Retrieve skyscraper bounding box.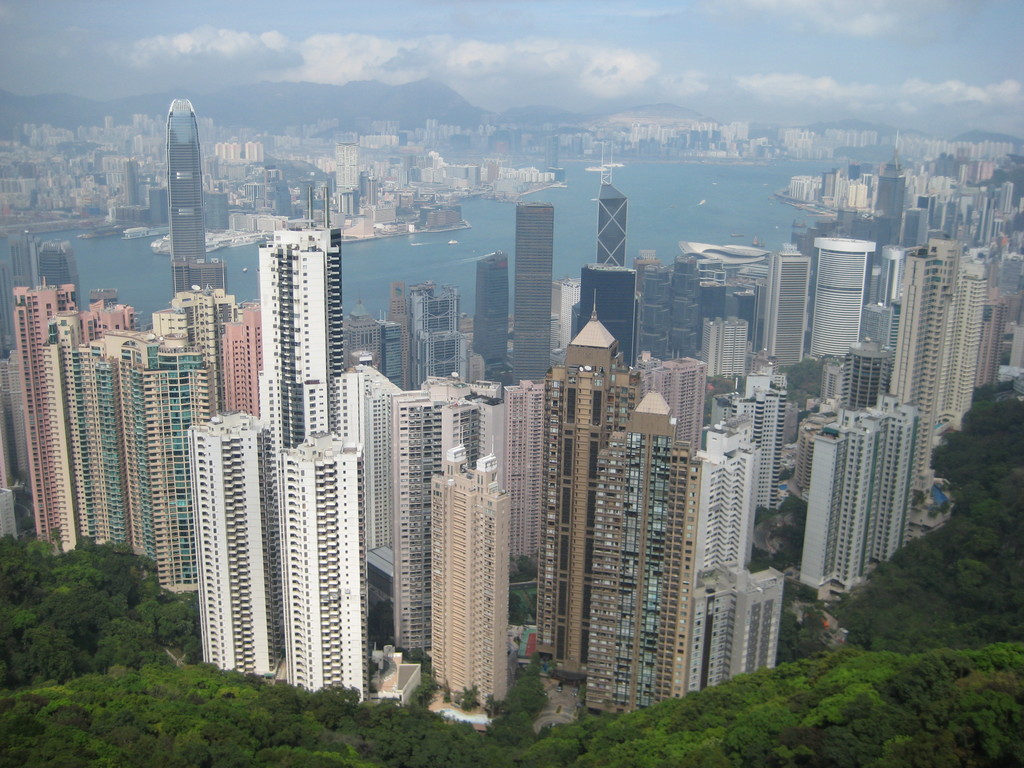
Bounding box: detection(576, 379, 689, 712).
